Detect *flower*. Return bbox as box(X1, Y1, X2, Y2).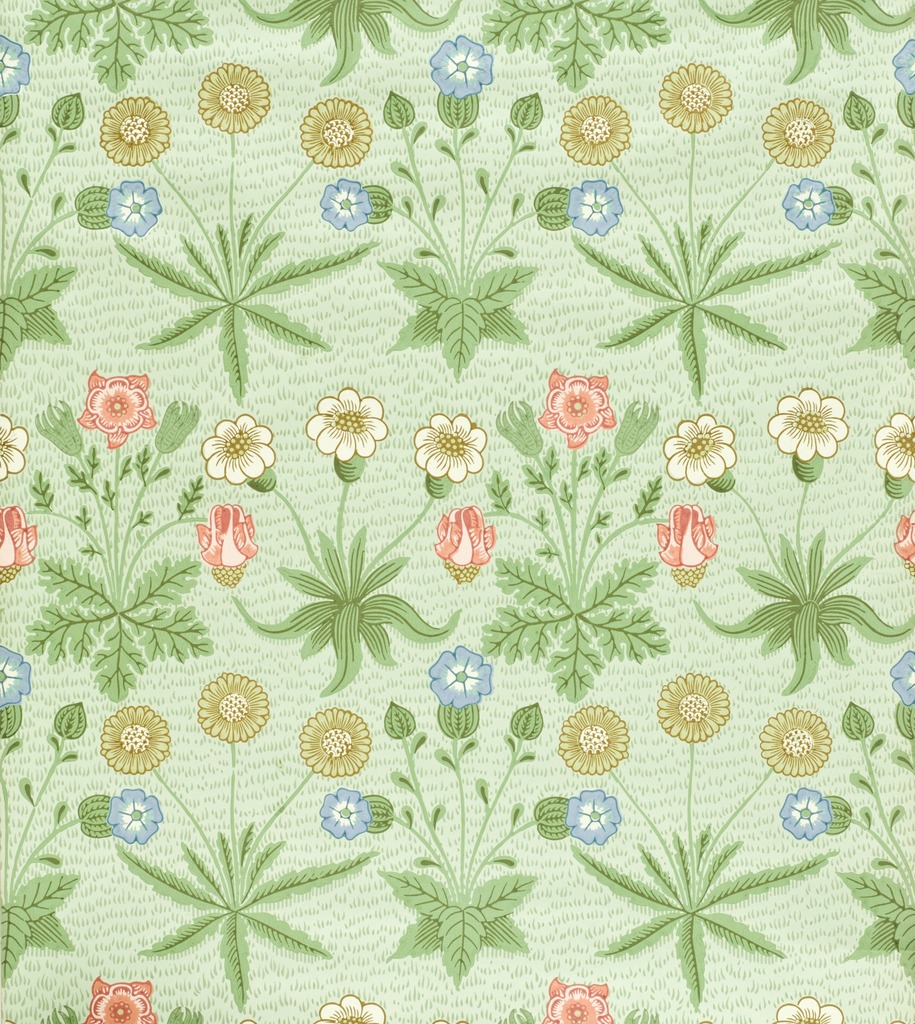
box(651, 496, 718, 570).
